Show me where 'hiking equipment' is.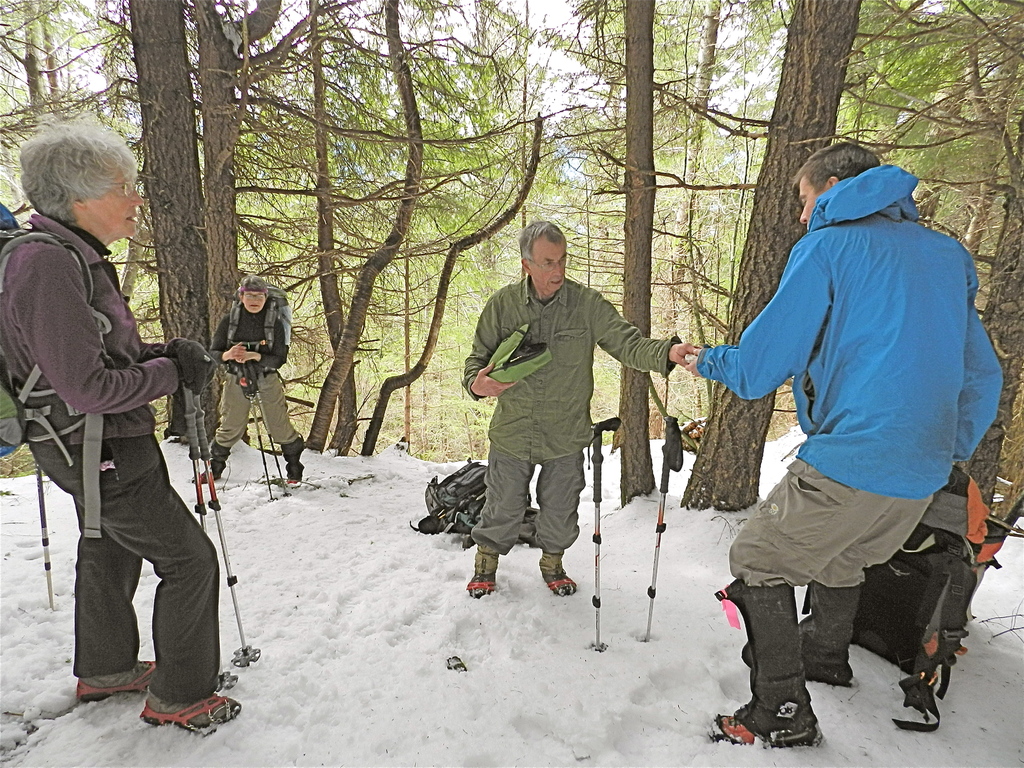
'hiking equipment' is at x1=175, y1=380, x2=196, y2=536.
